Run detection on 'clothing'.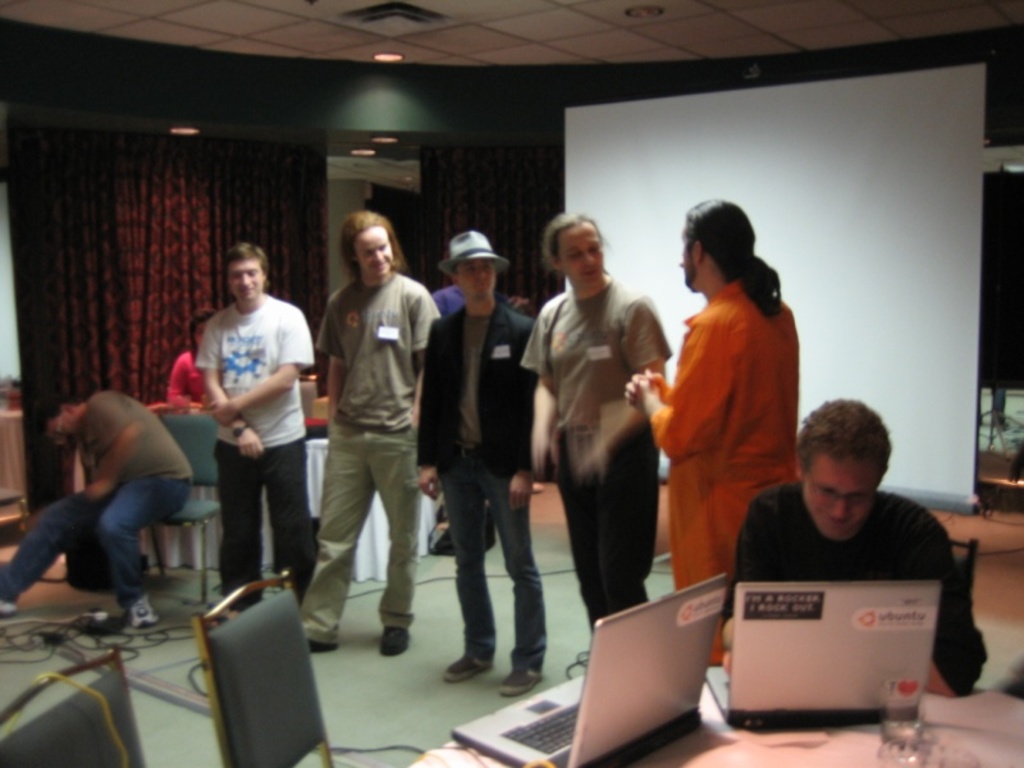
Result: box(0, 388, 189, 595).
